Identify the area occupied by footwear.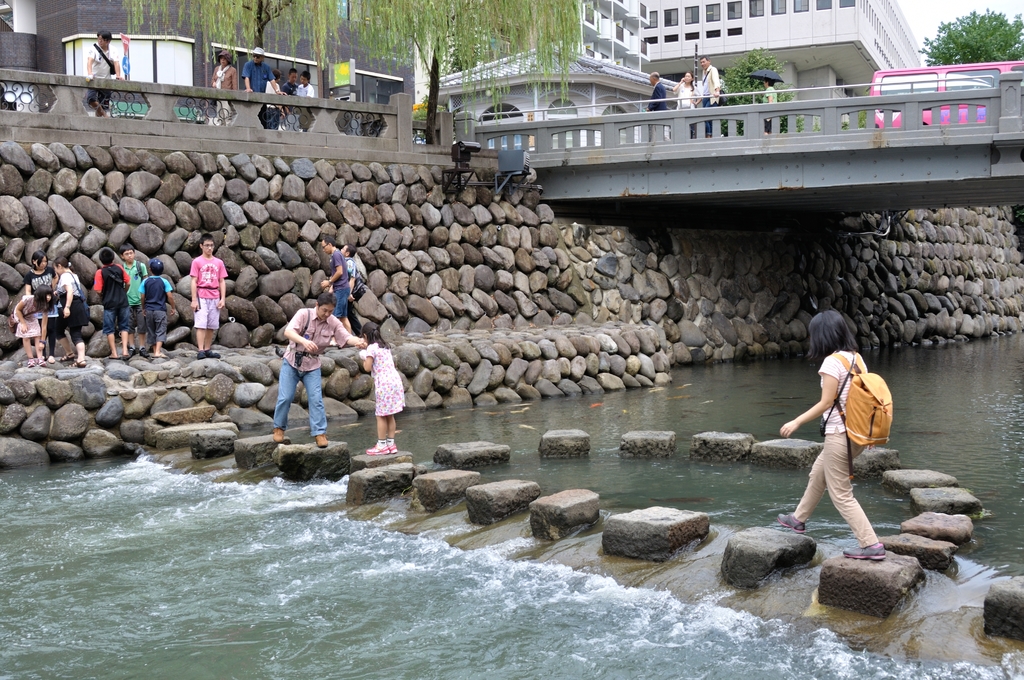
Area: (128,346,134,358).
